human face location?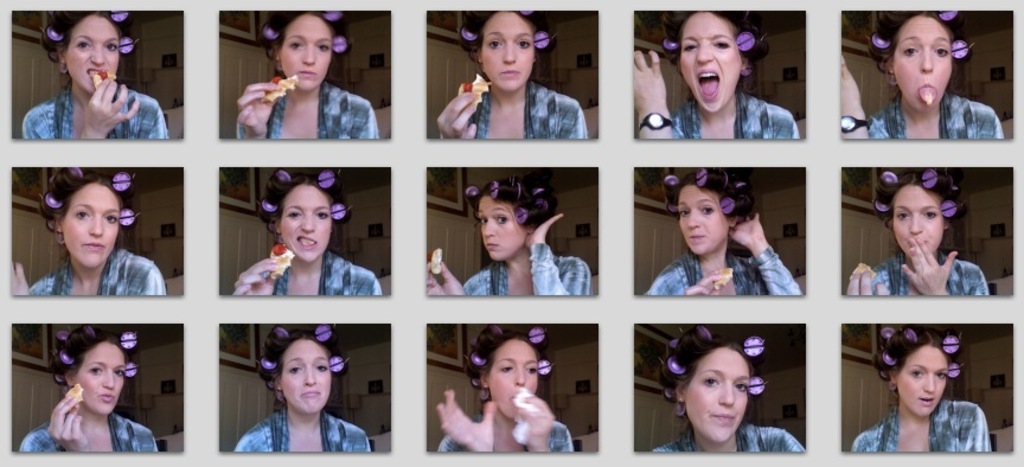
{"x1": 889, "y1": 185, "x2": 945, "y2": 252}
